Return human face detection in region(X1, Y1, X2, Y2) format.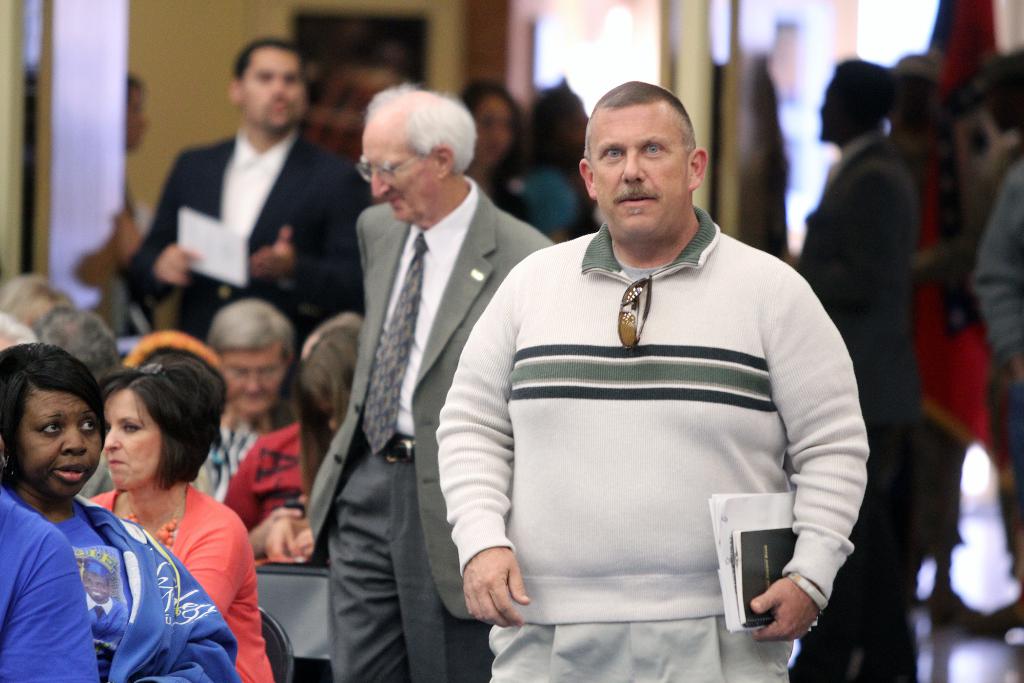
region(816, 79, 839, 135).
